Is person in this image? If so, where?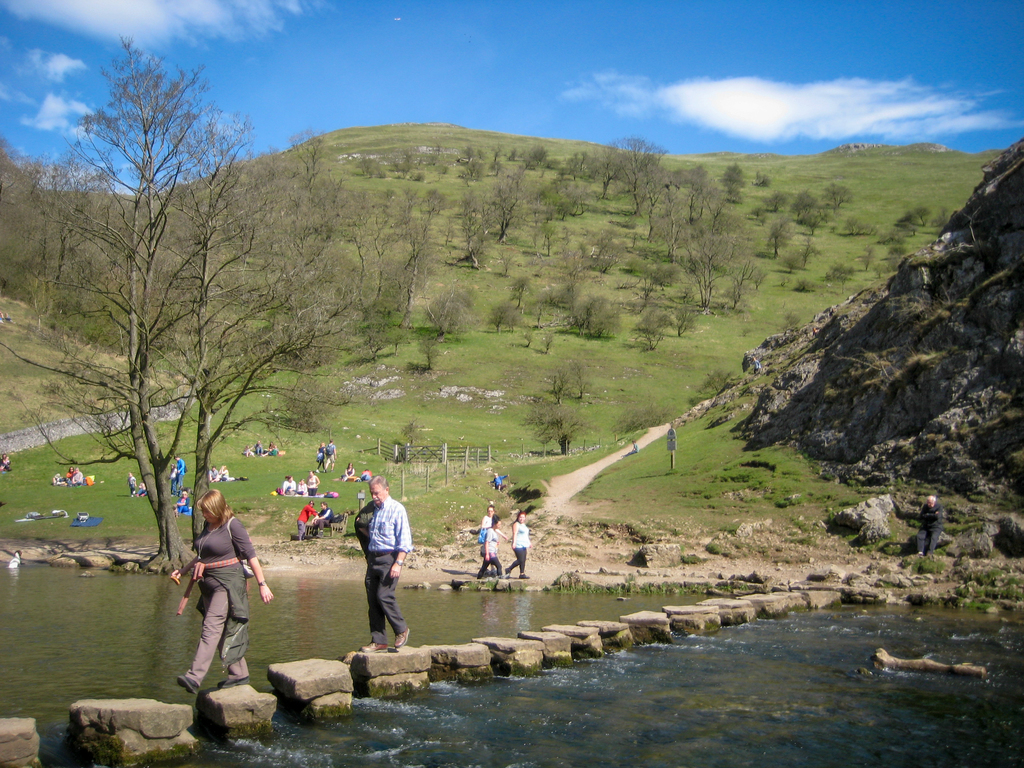
Yes, at (123, 470, 132, 498).
